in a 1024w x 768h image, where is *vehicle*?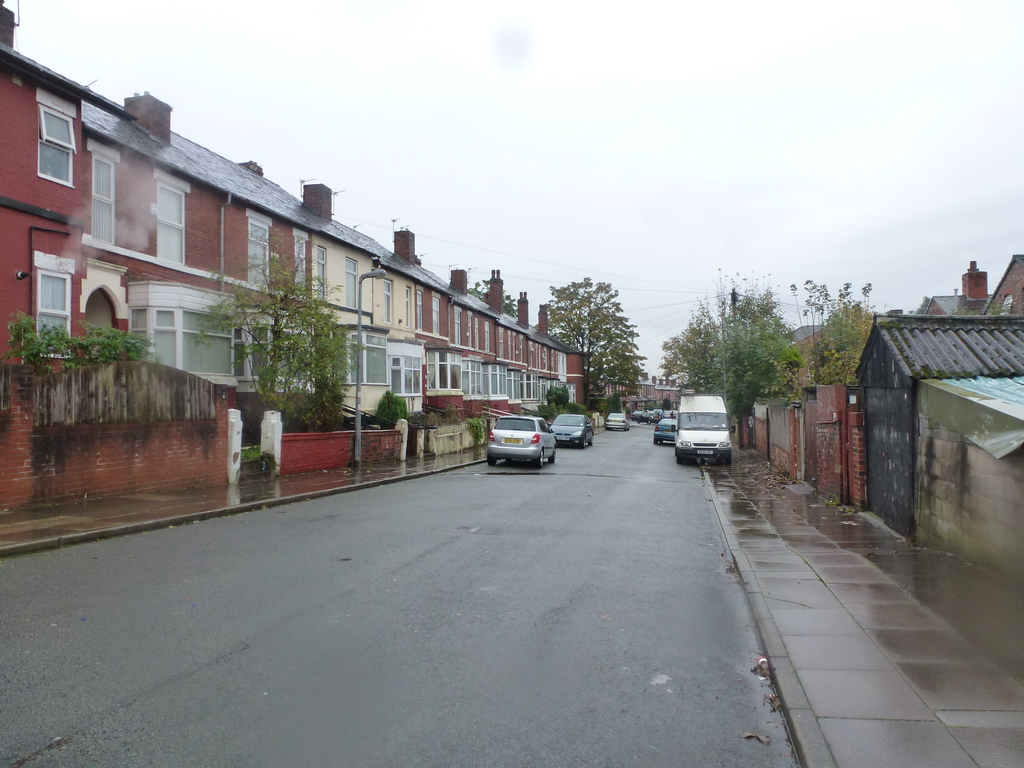
<bbox>634, 409, 656, 425</bbox>.
